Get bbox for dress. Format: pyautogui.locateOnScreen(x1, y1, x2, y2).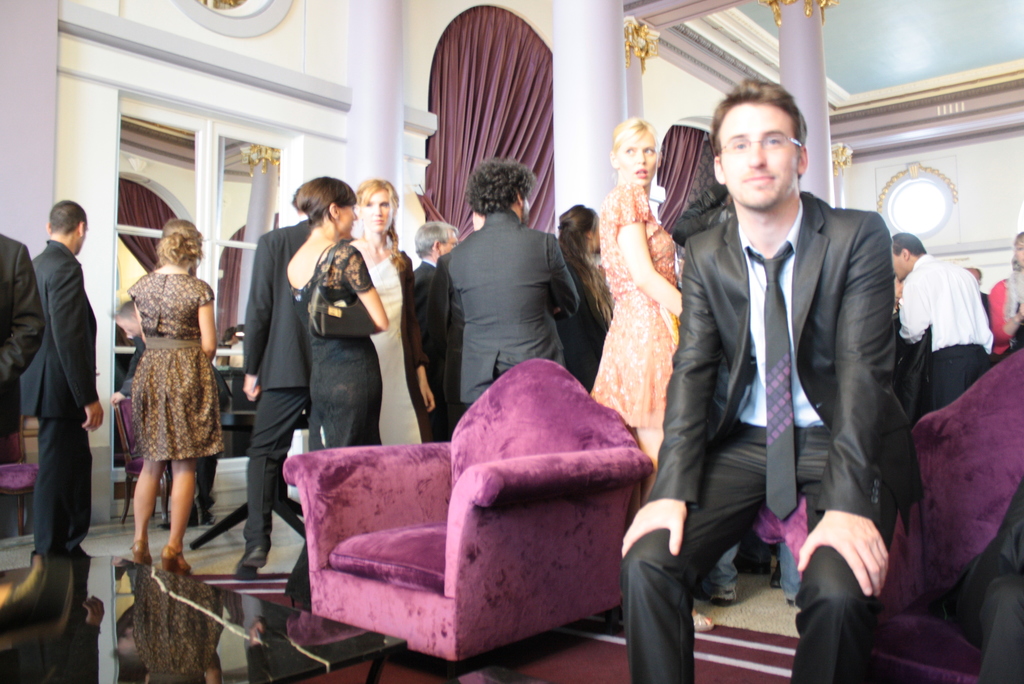
pyautogui.locateOnScreen(367, 251, 421, 445).
